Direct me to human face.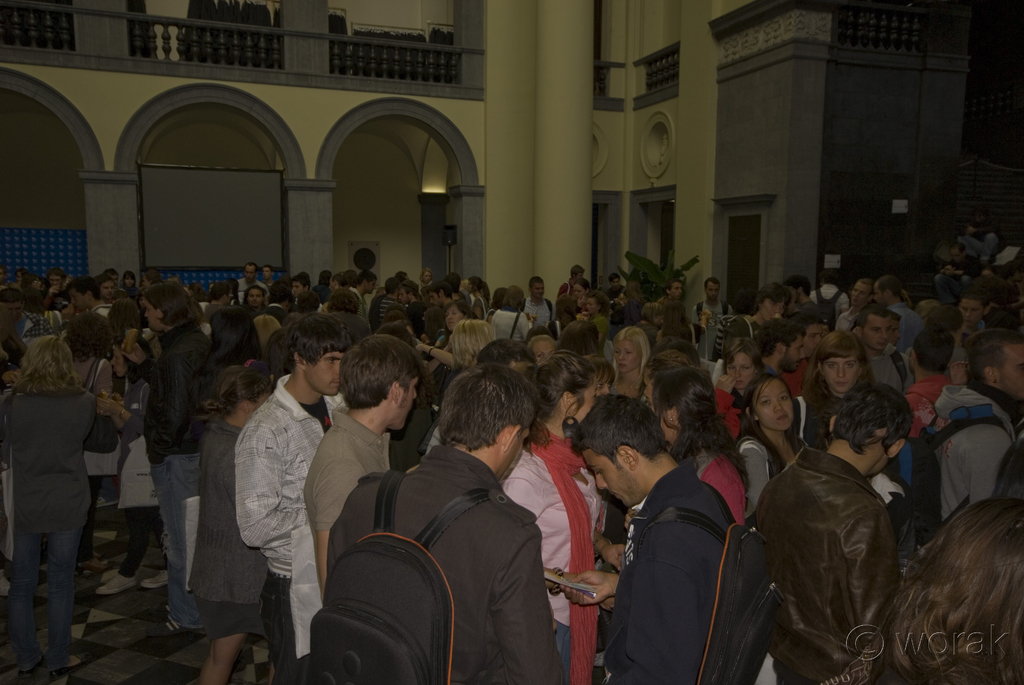
Direction: 528:337:557:359.
